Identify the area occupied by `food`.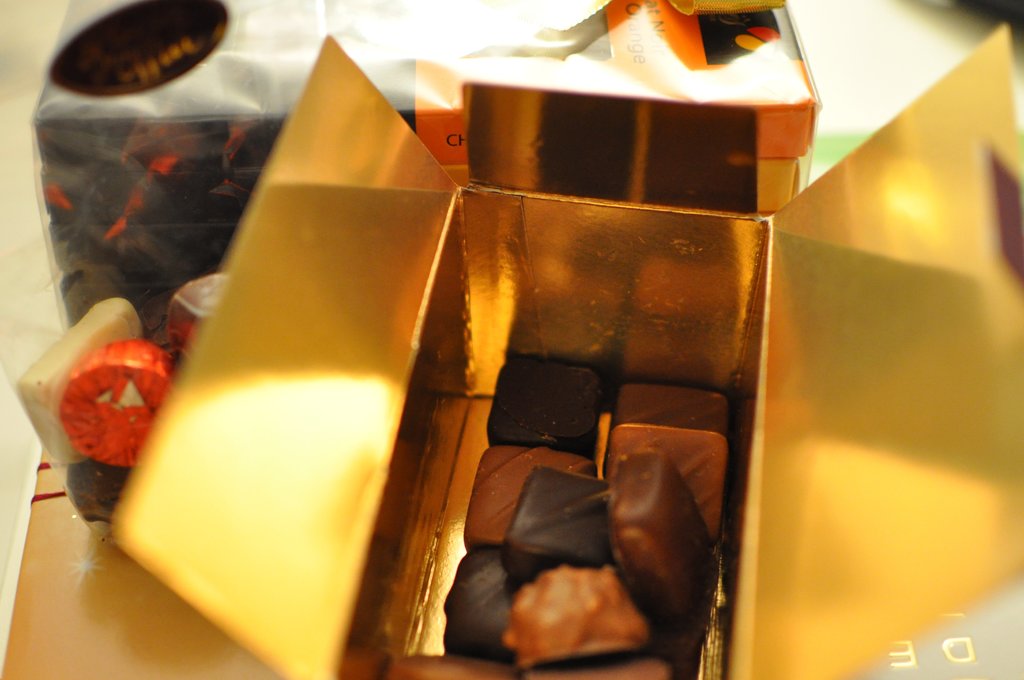
Area: crop(461, 444, 599, 549).
